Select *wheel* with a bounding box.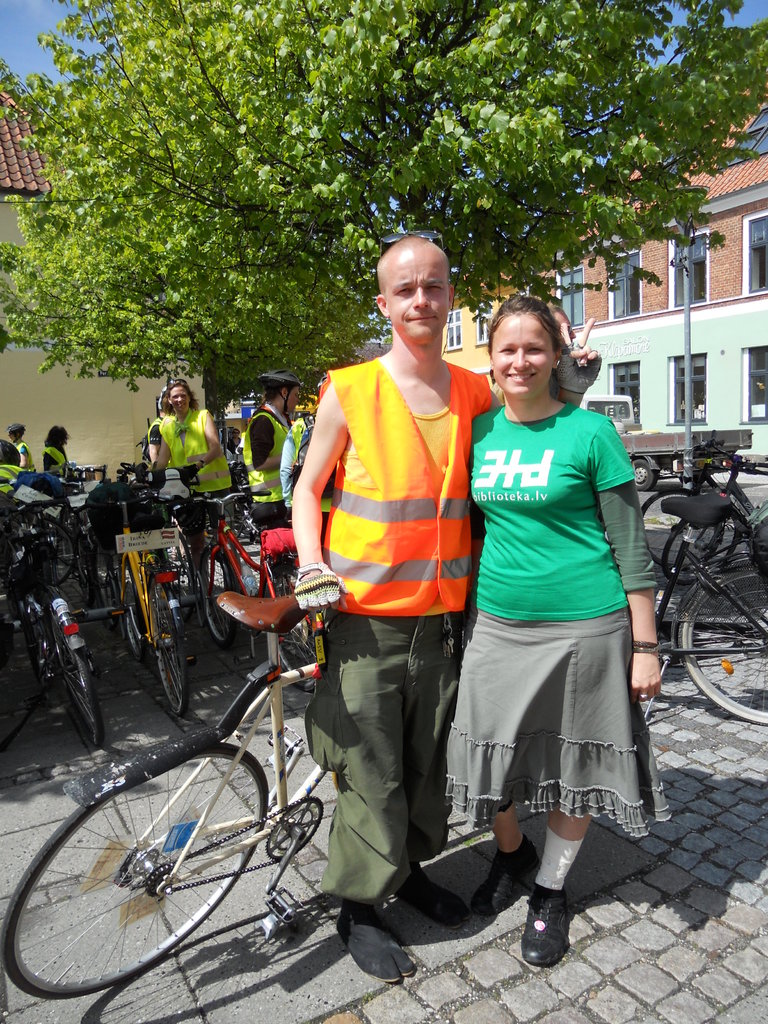
left=660, top=513, right=734, bottom=581.
